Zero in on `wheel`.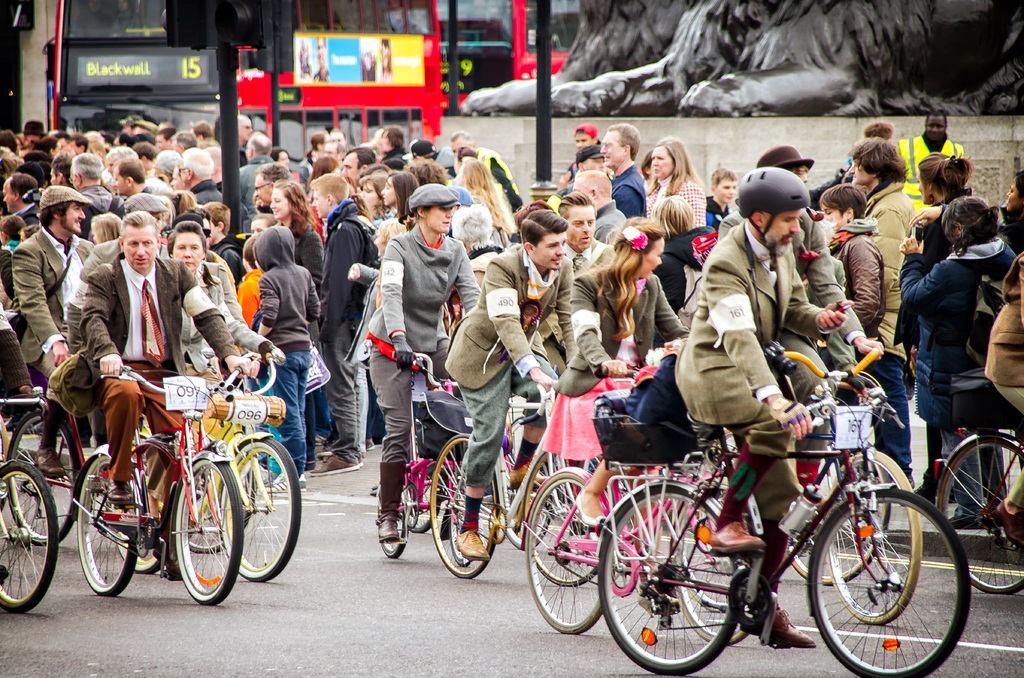
Zeroed in: [left=81, top=449, right=141, bottom=597].
